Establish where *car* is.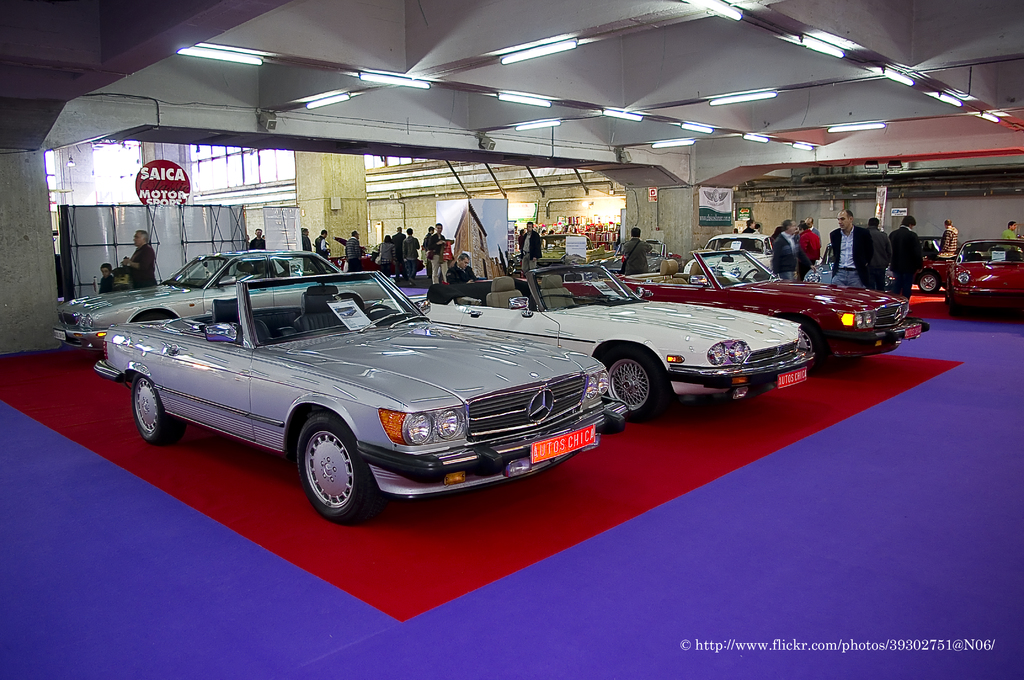
Established at left=912, top=228, right=941, bottom=300.
